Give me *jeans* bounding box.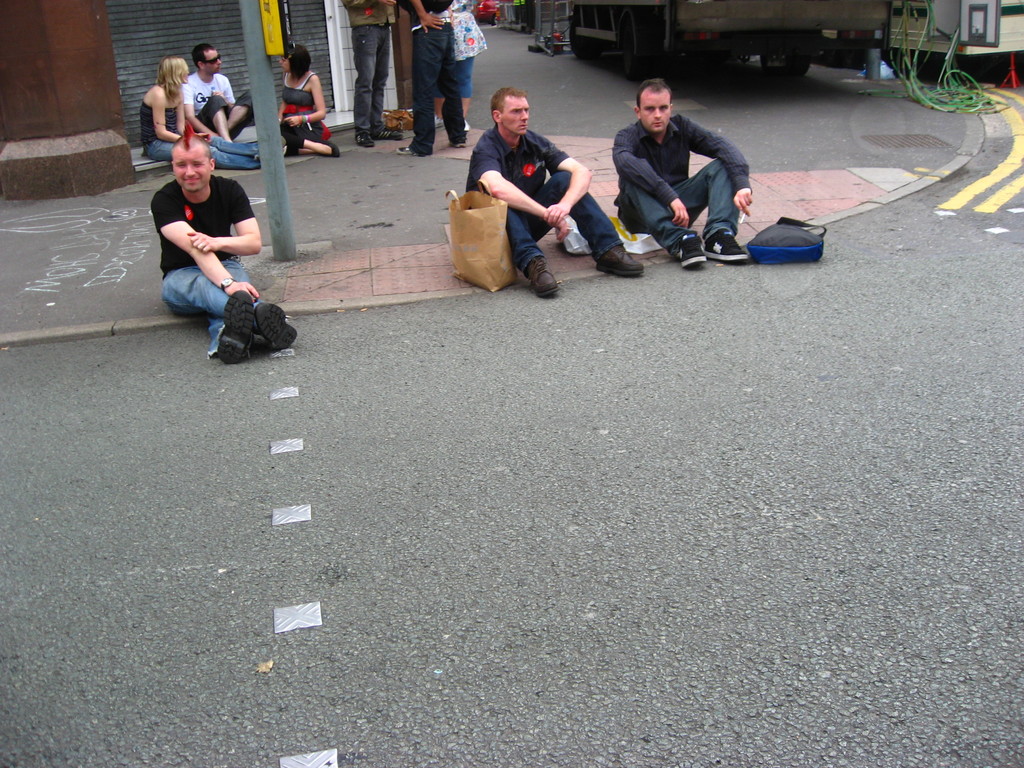
607 158 740 241.
